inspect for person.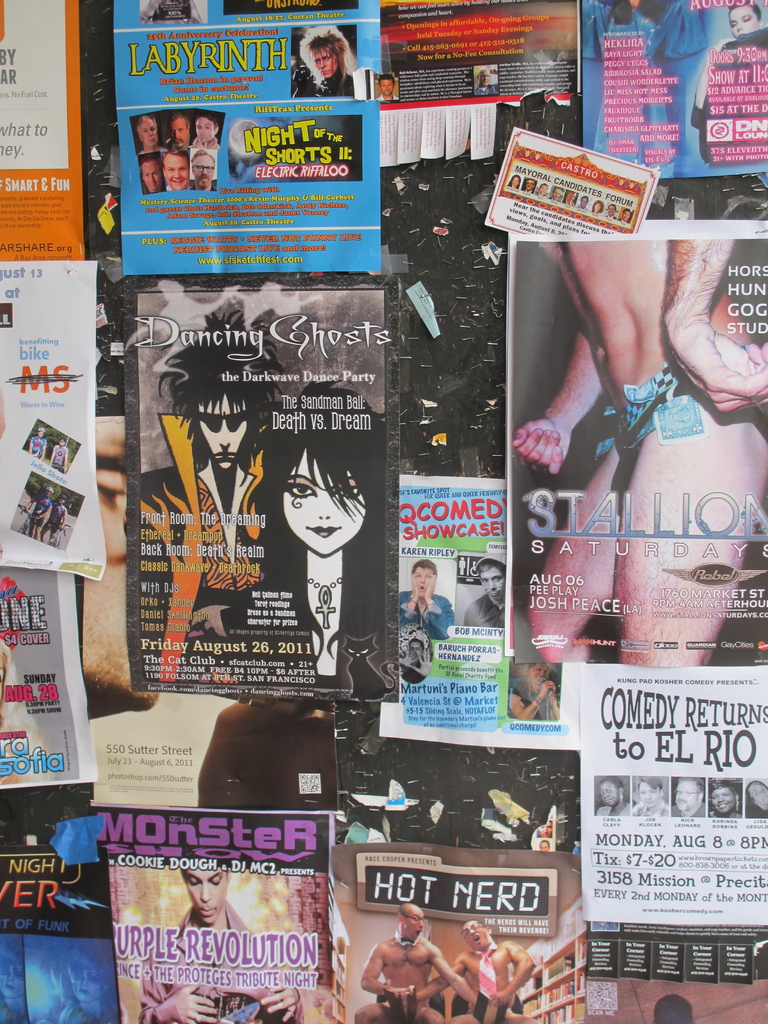
Inspection: 296 22 357 99.
